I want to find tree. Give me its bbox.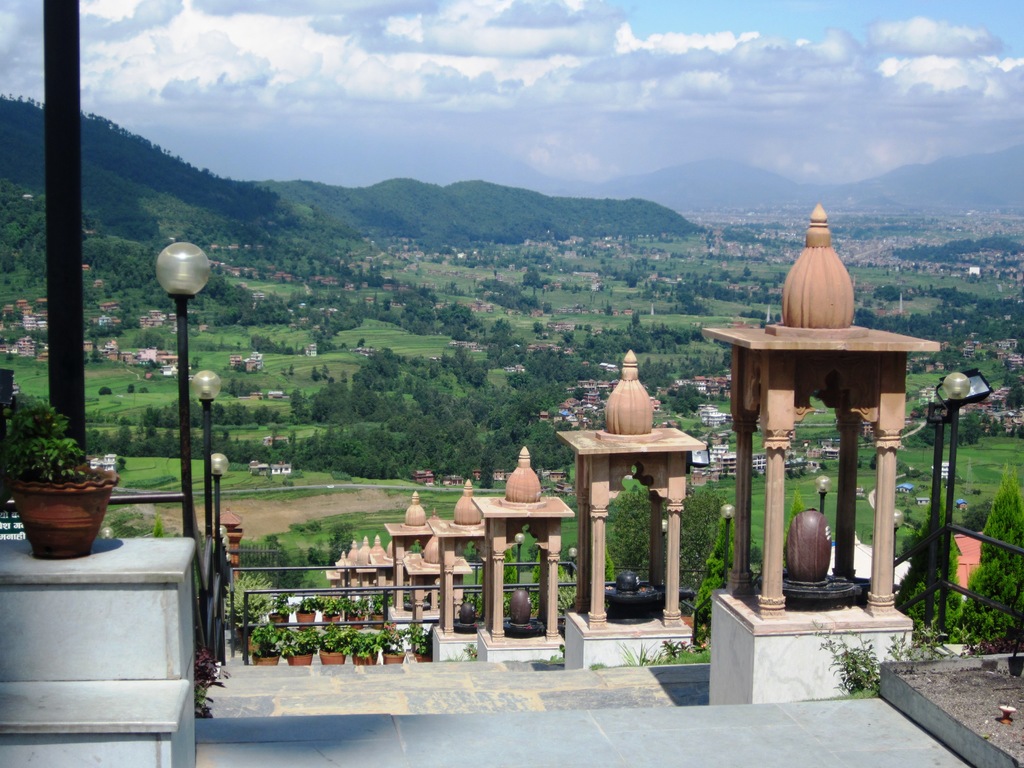
region(660, 488, 729, 596).
